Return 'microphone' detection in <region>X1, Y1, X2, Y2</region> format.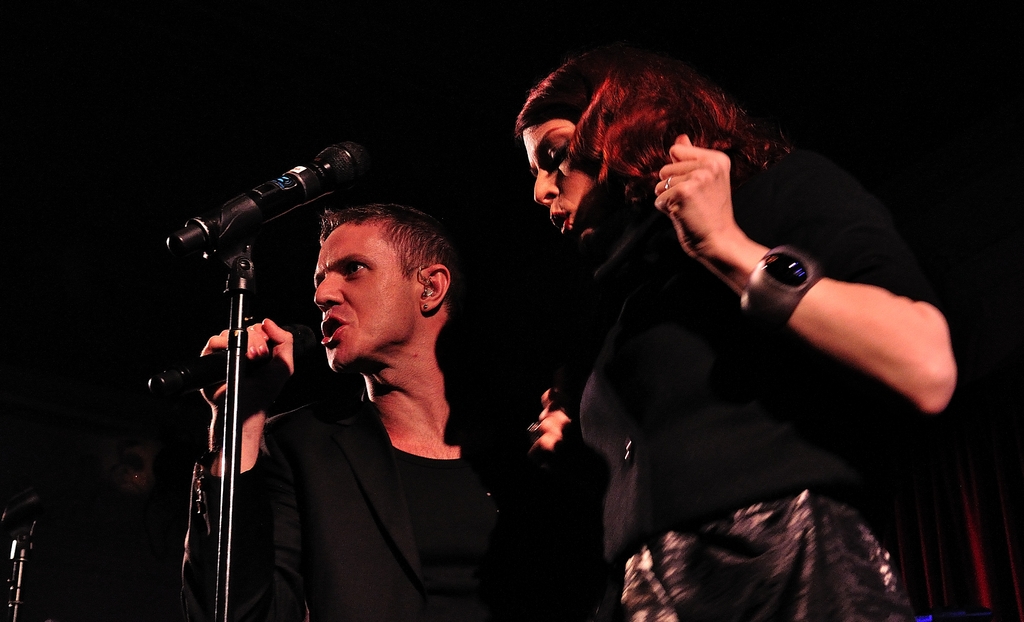
<region>164, 155, 368, 282</region>.
